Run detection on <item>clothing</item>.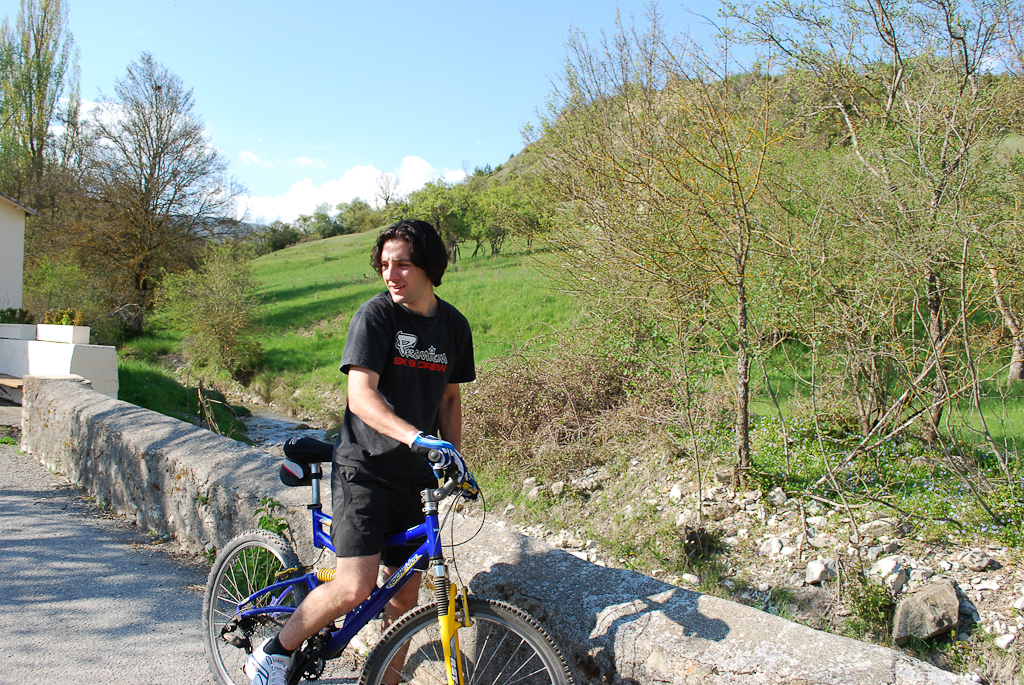
Result: [left=326, top=291, right=489, bottom=561].
